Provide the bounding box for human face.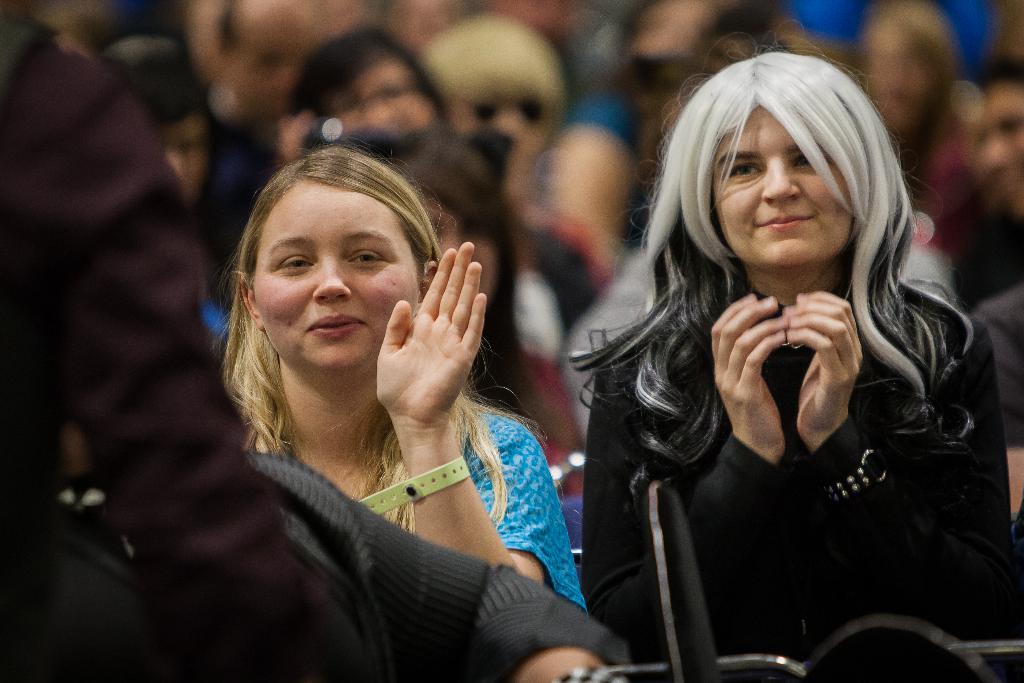
pyautogui.locateOnScreen(333, 59, 430, 139).
